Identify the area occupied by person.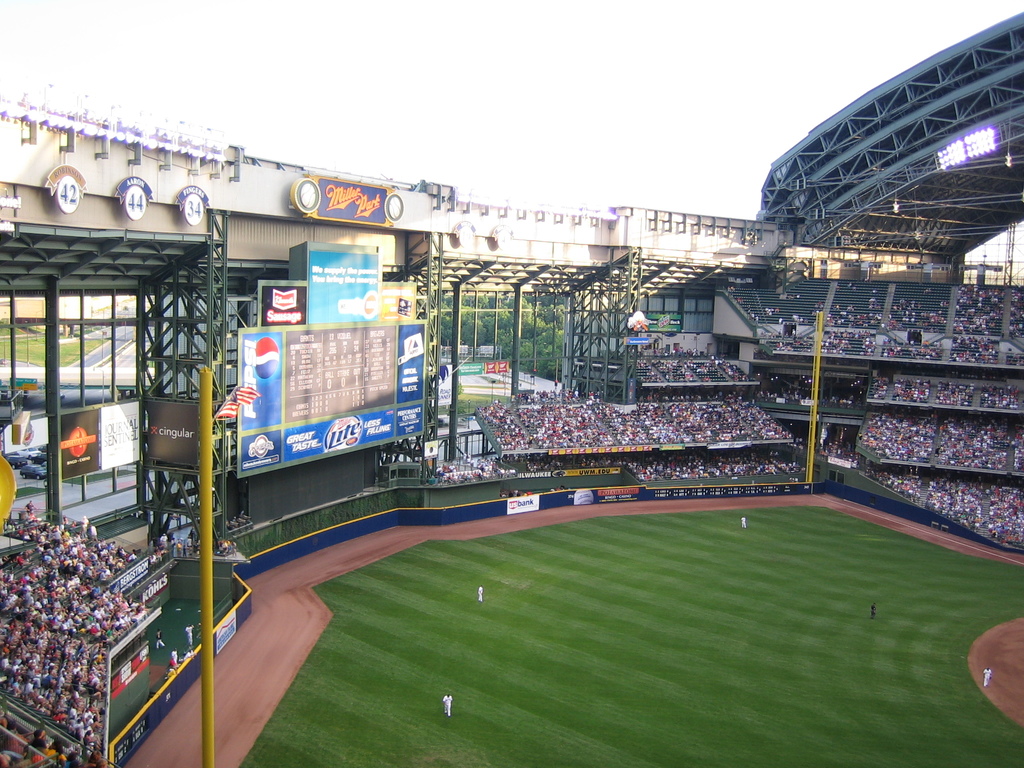
Area: [left=871, top=605, right=879, bottom=622].
